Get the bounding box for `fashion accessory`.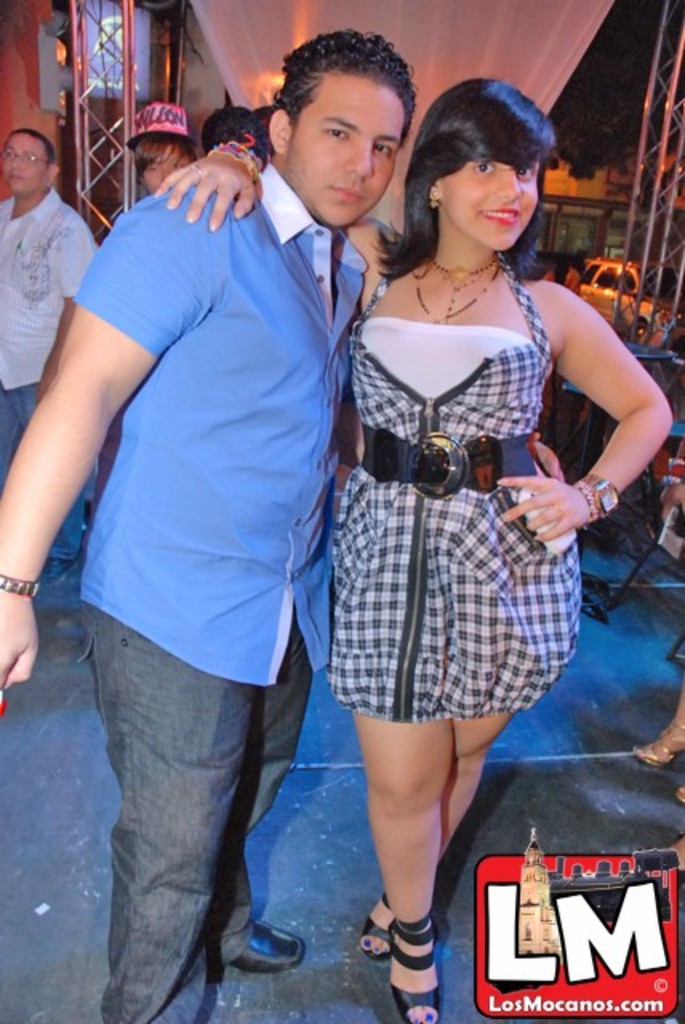
bbox=[423, 194, 442, 211].
